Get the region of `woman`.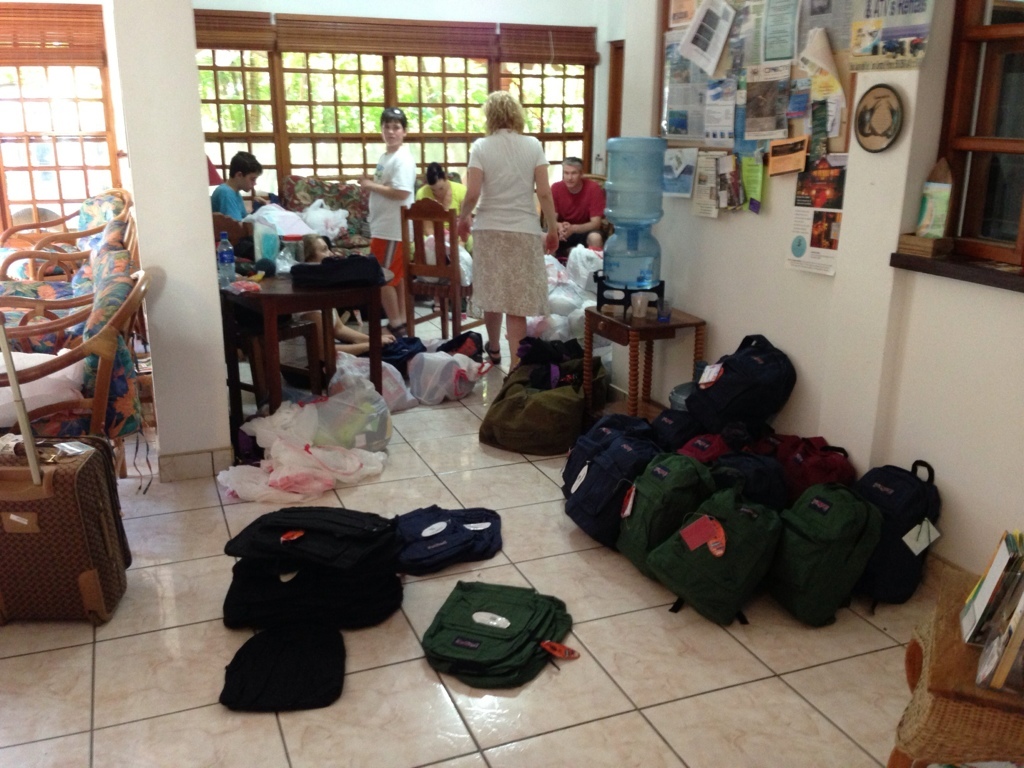
[left=452, top=81, right=556, bottom=343].
